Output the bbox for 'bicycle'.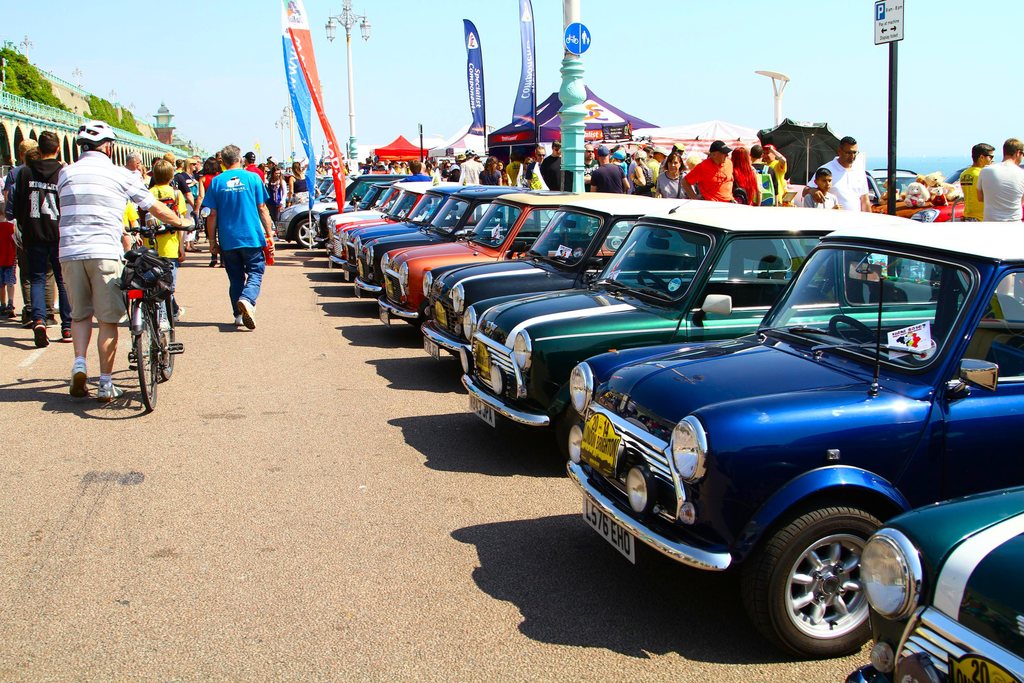
(125,221,195,412).
